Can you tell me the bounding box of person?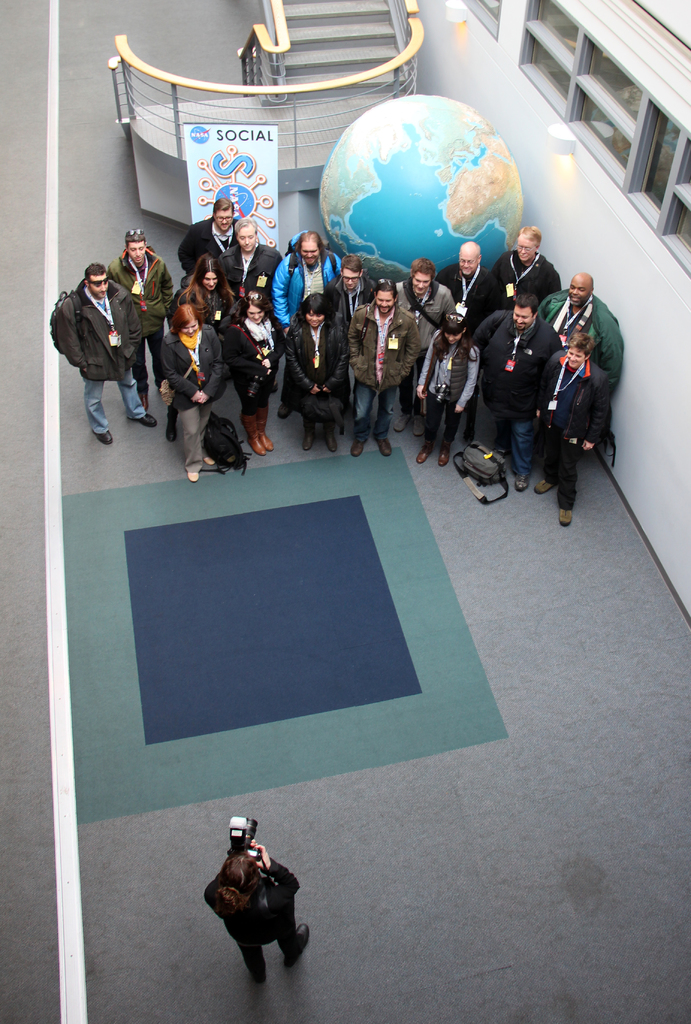
bbox=(234, 289, 299, 455).
